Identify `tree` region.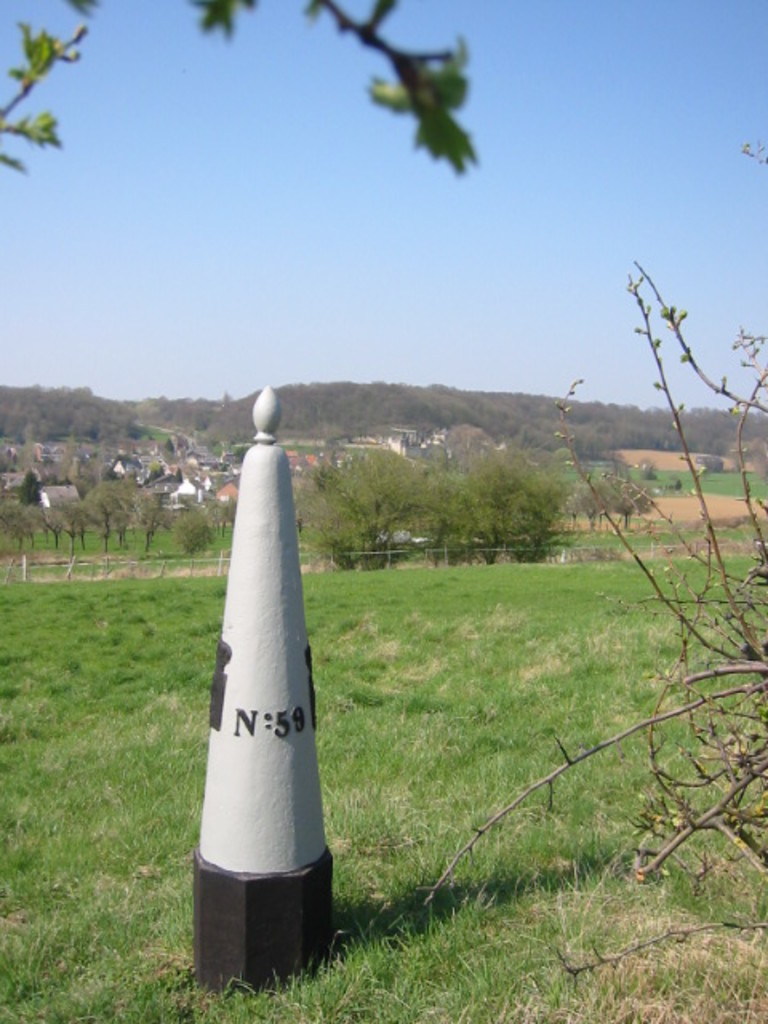
Region: <box>0,0,485,176</box>.
